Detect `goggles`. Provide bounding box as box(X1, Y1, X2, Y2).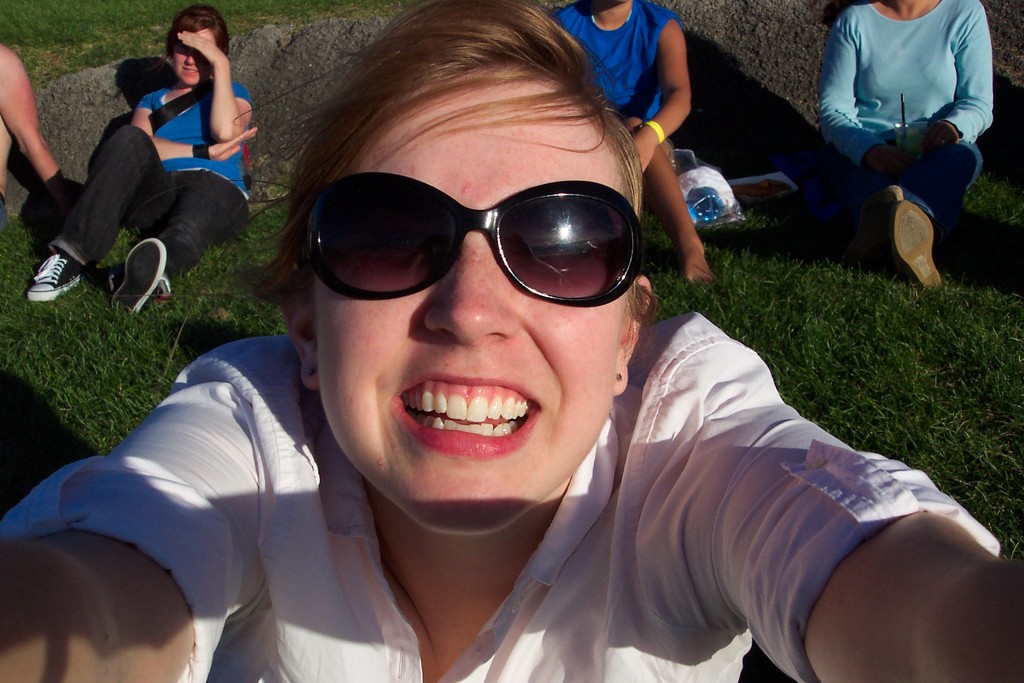
box(269, 165, 663, 316).
